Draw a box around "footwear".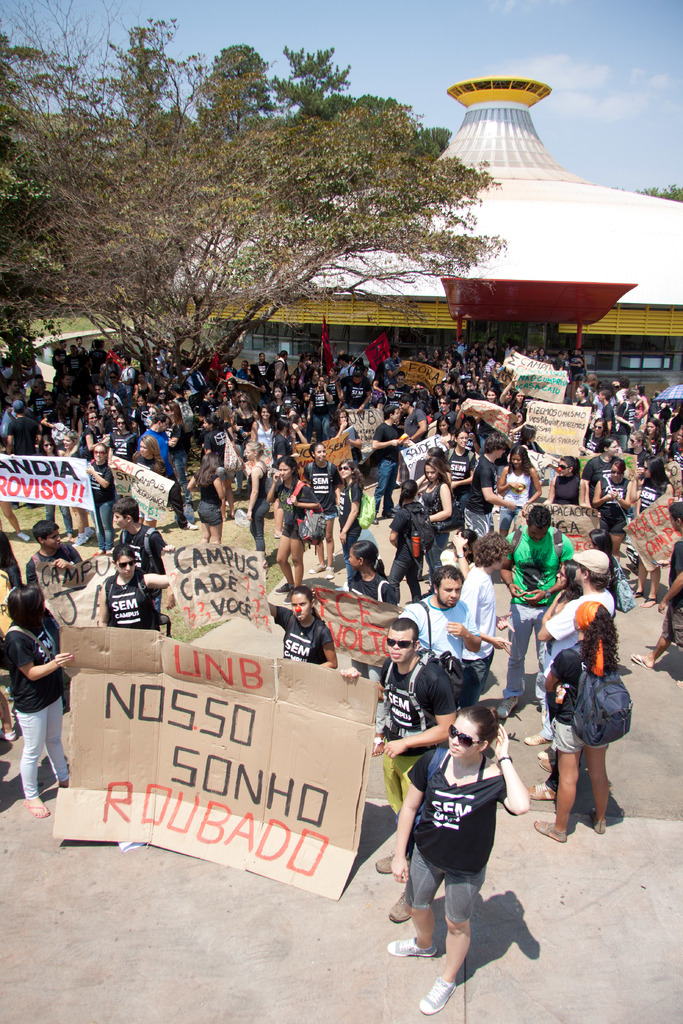
[283, 593, 290, 605].
